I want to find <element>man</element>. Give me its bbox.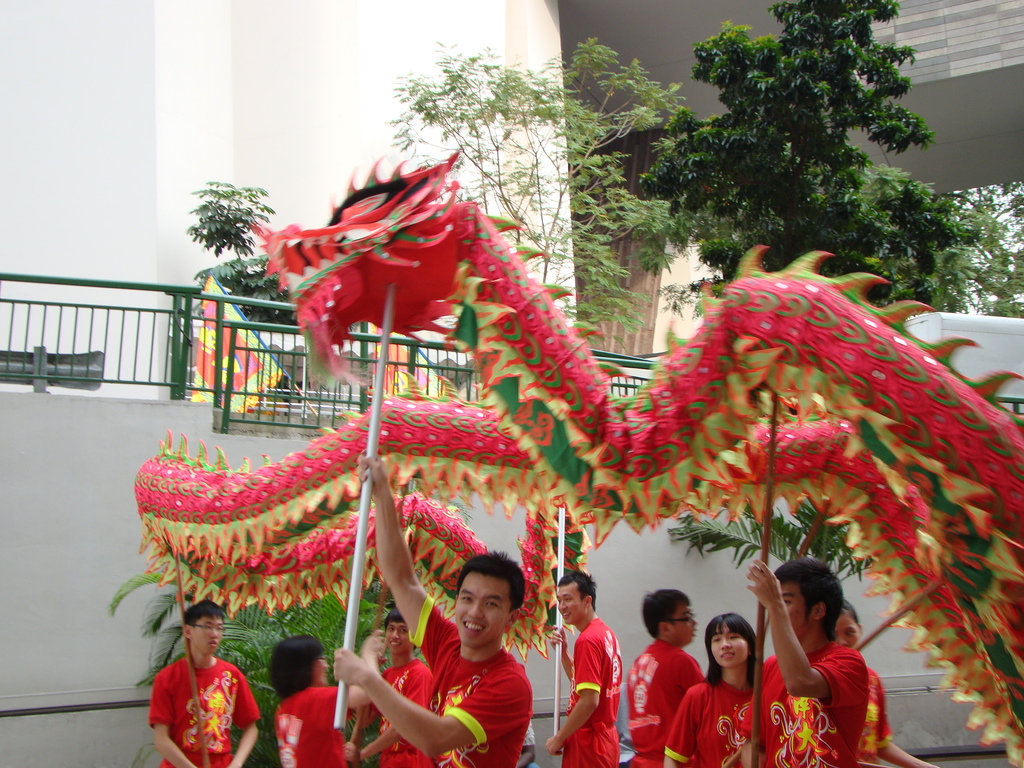
bbox(545, 564, 624, 767).
